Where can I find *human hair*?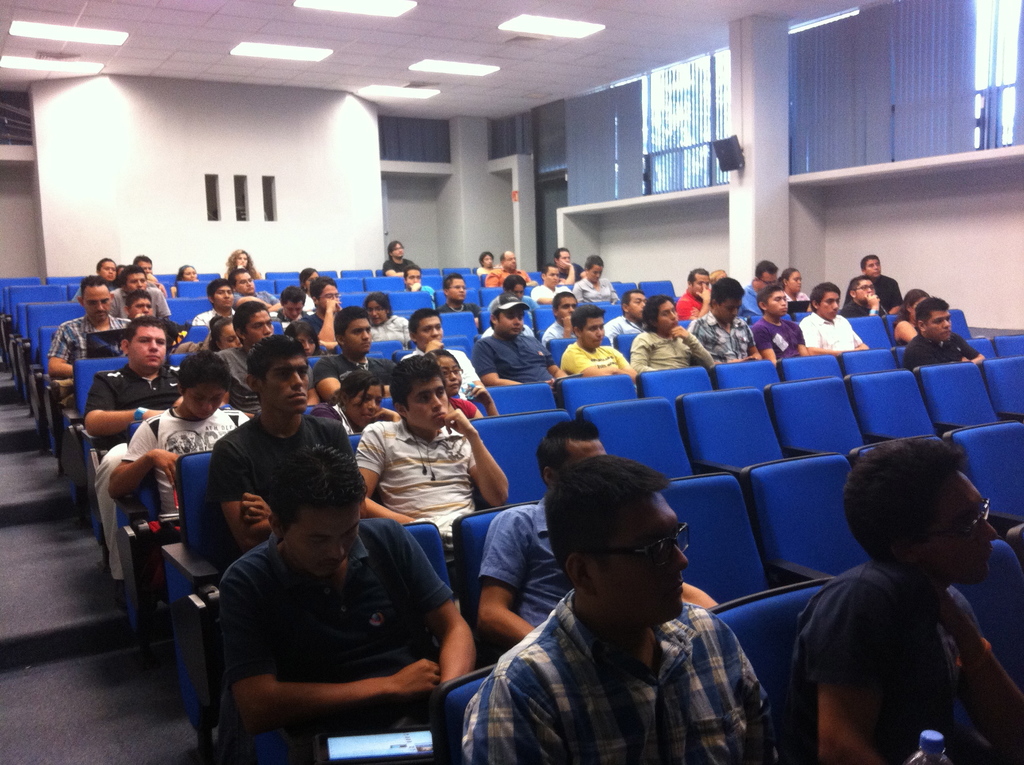
You can find it at bbox(362, 291, 393, 318).
